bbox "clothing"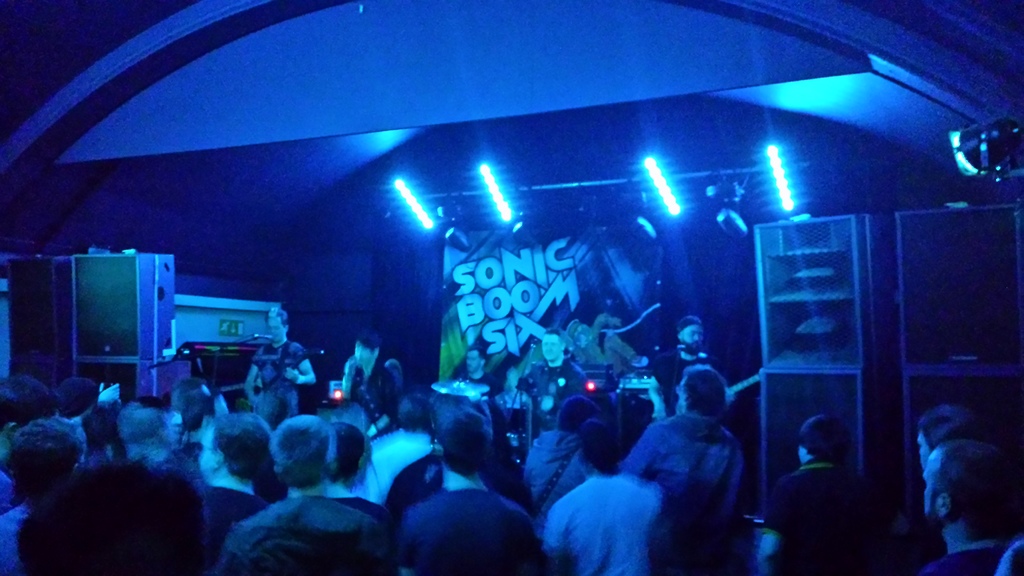
<region>468, 372, 507, 402</region>
